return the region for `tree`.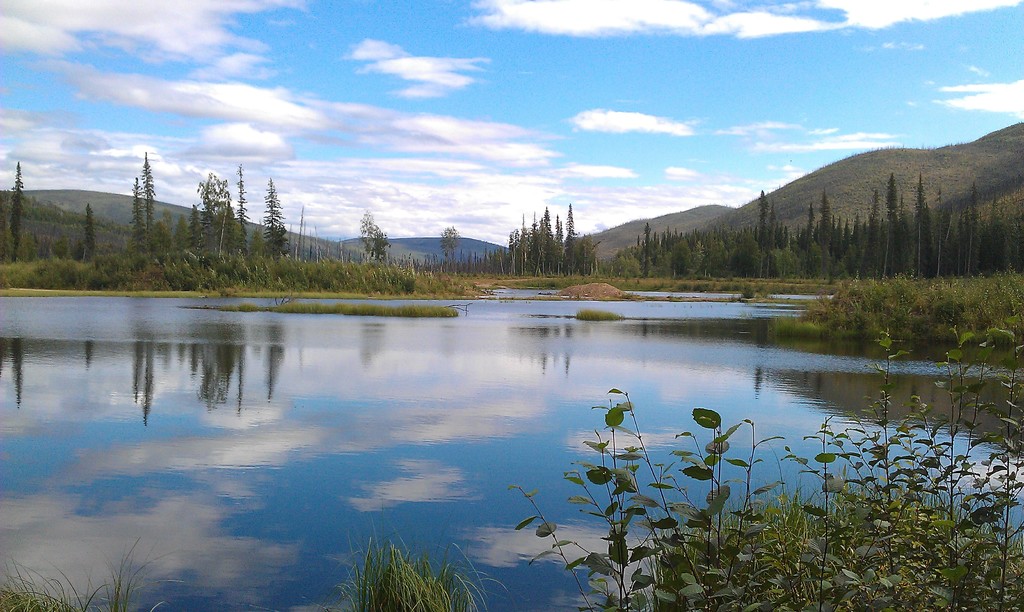
crop(230, 156, 249, 253).
